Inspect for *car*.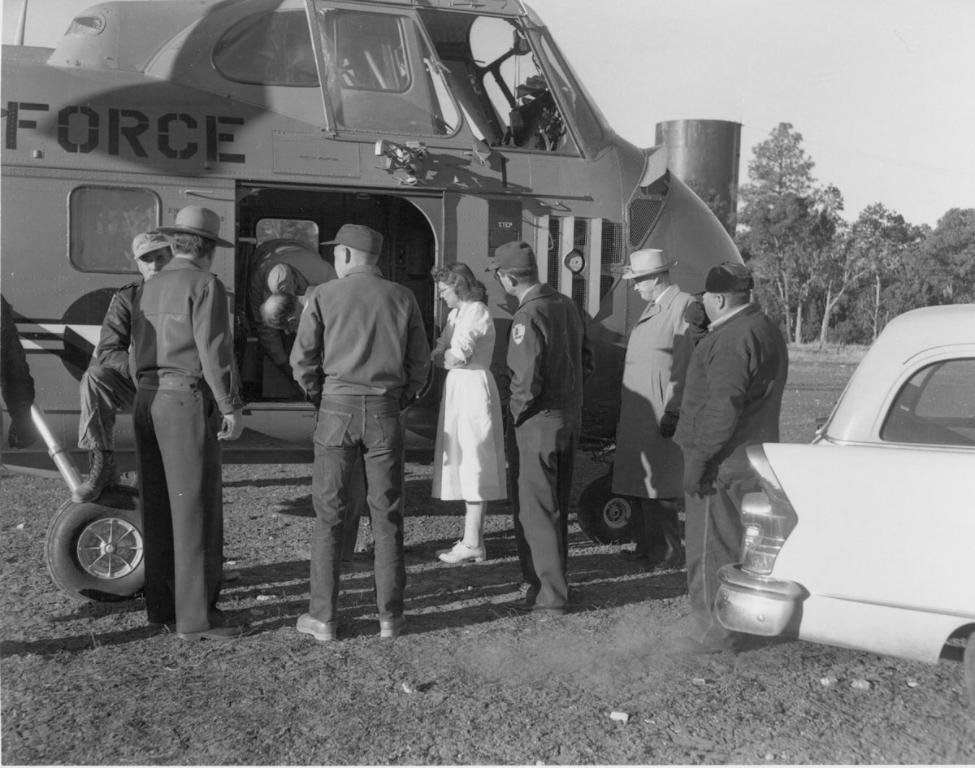
Inspection: box=[711, 303, 971, 721].
